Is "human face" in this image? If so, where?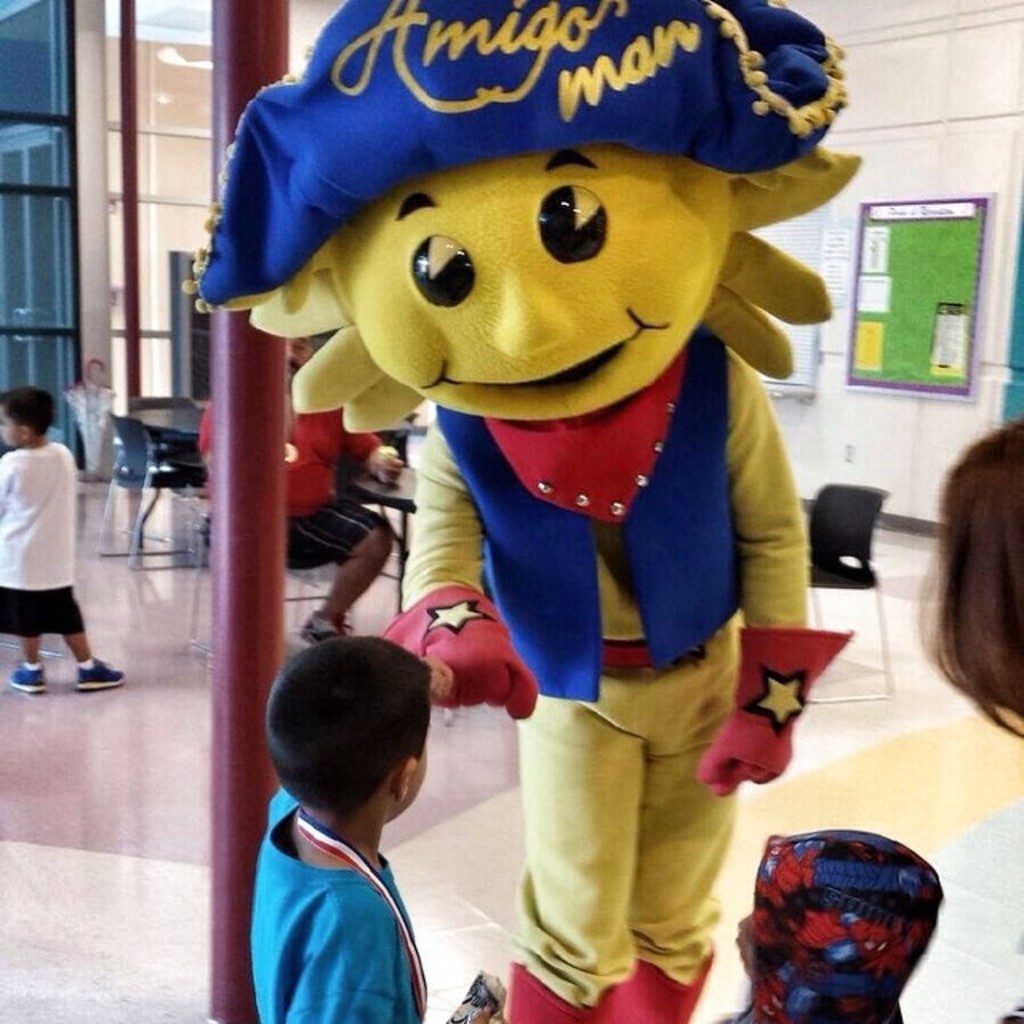
Yes, at (x1=0, y1=411, x2=24, y2=454).
